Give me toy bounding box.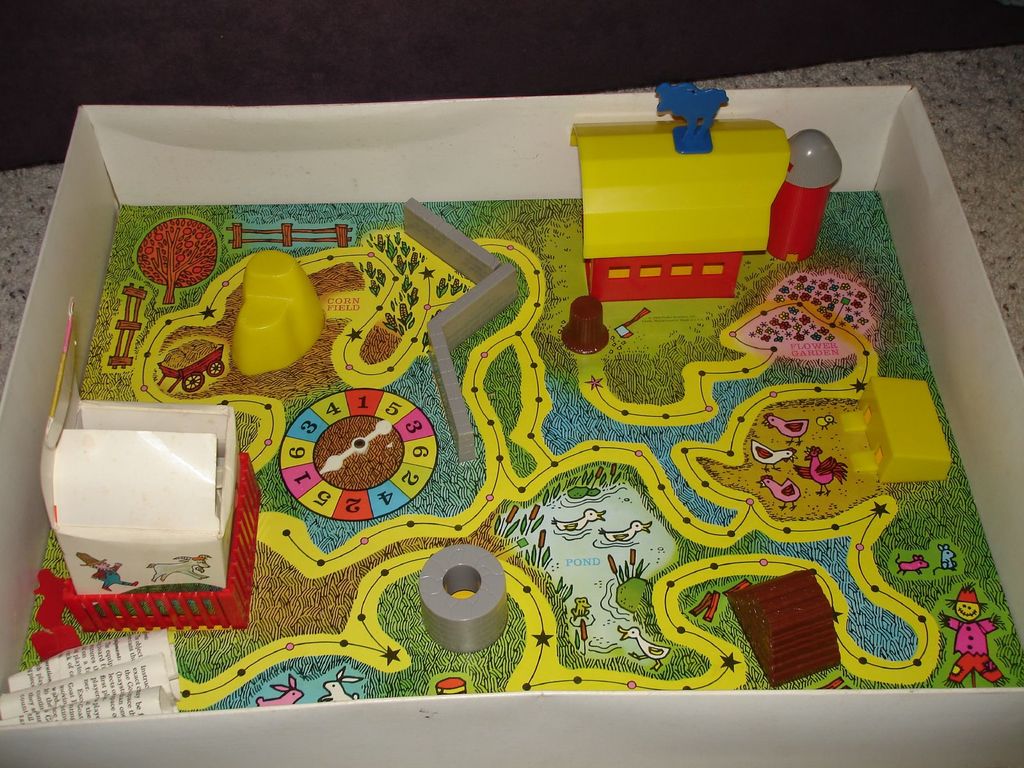
left=404, top=199, right=503, bottom=284.
